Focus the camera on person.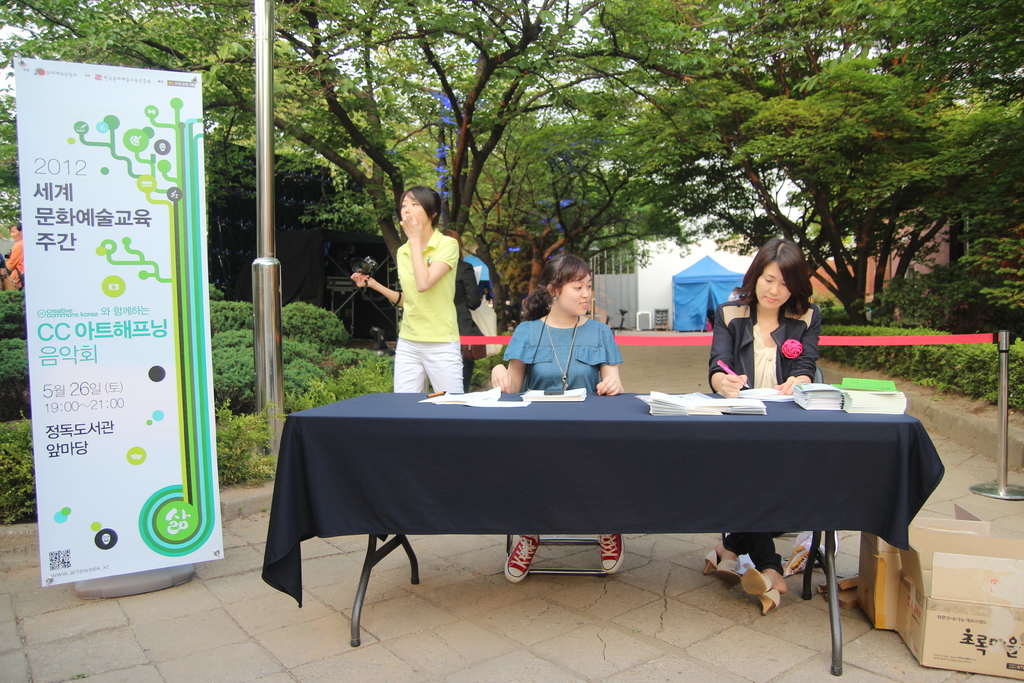
Focus region: {"left": 708, "top": 254, "right": 844, "bottom": 402}.
